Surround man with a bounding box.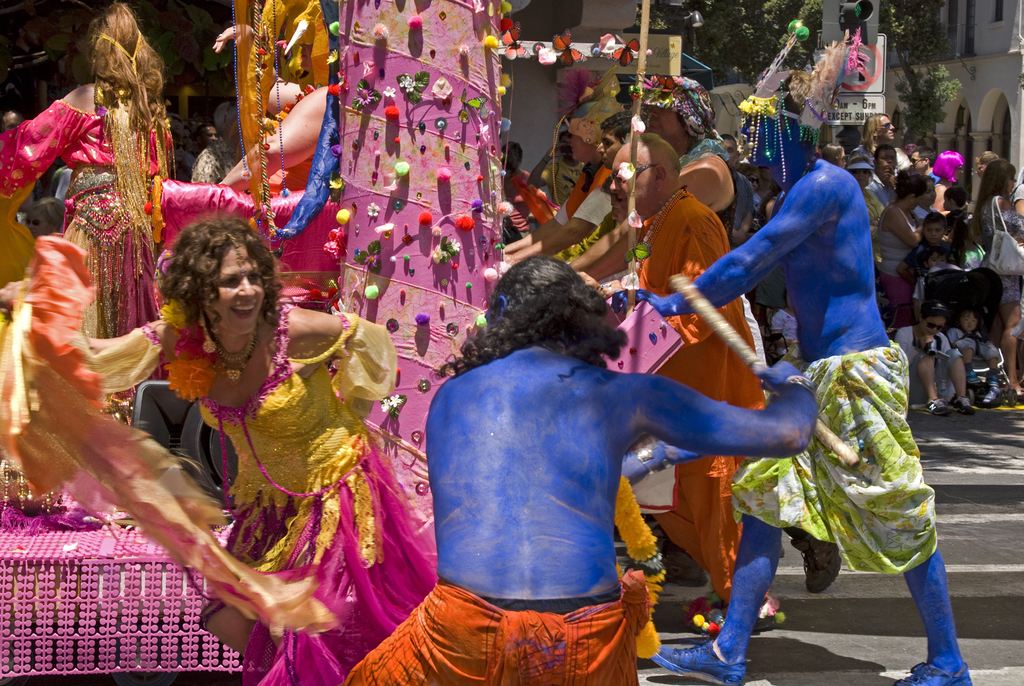
(353, 257, 806, 685).
